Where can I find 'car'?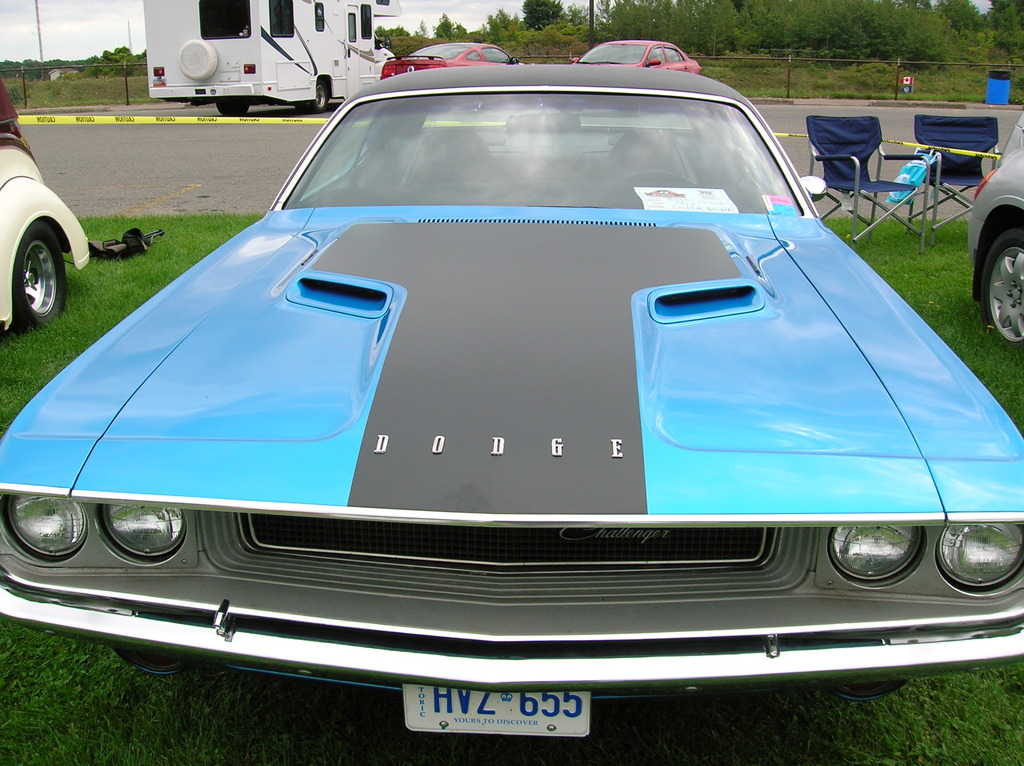
You can find it at bbox(570, 38, 705, 77).
